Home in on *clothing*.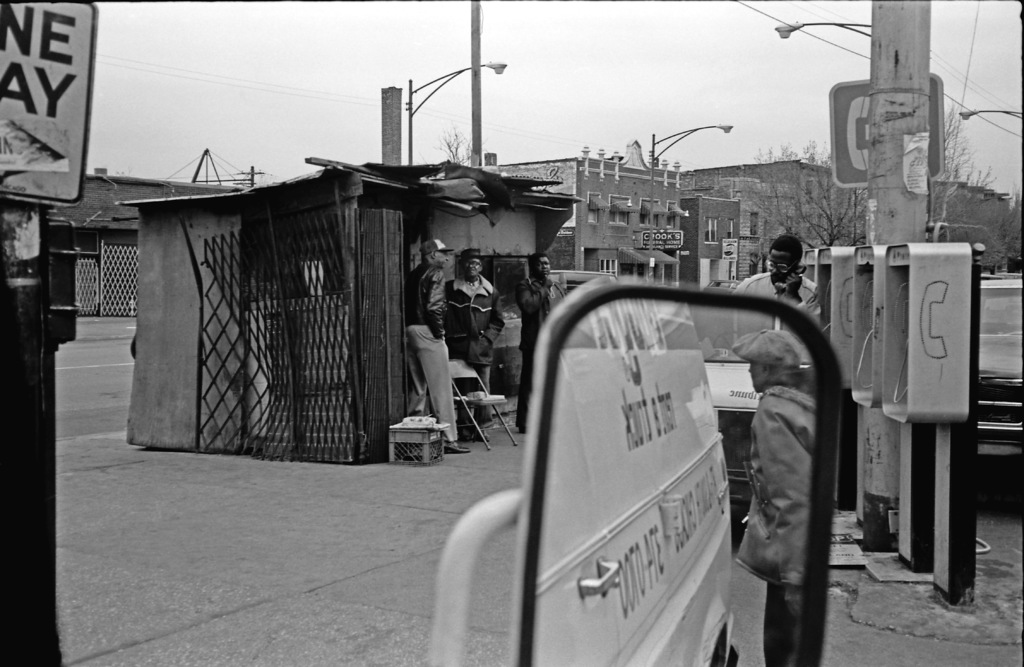
Homed in at <bbox>441, 273, 516, 386</bbox>.
